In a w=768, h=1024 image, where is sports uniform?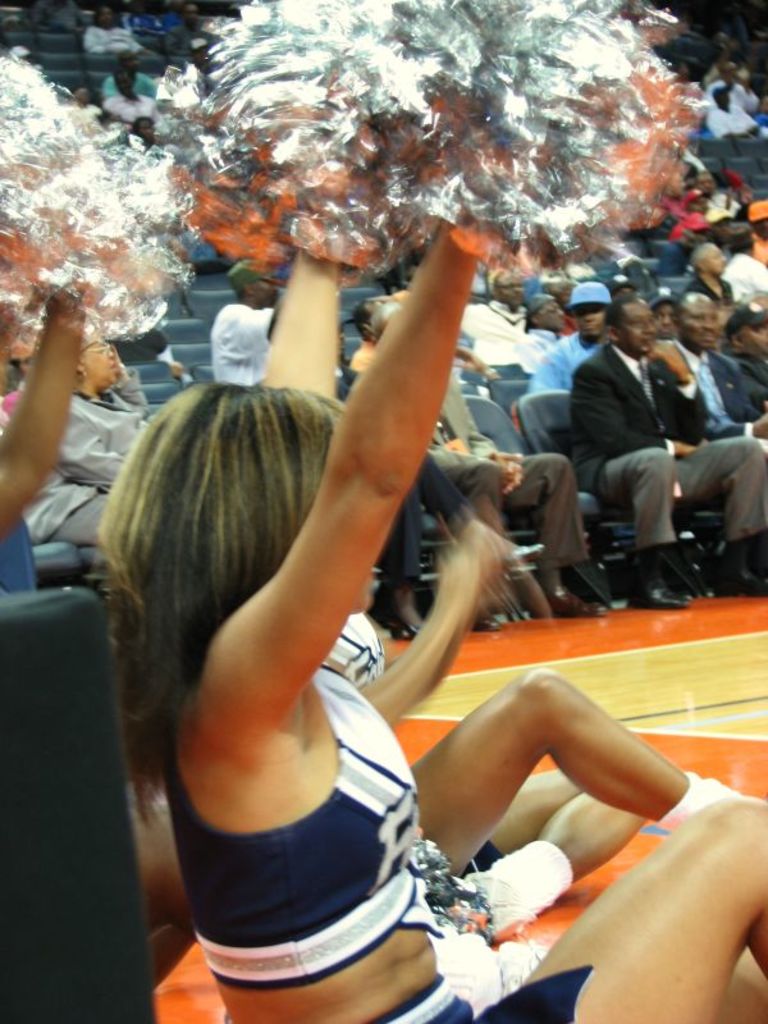
select_region(165, 657, 621, 1023).
